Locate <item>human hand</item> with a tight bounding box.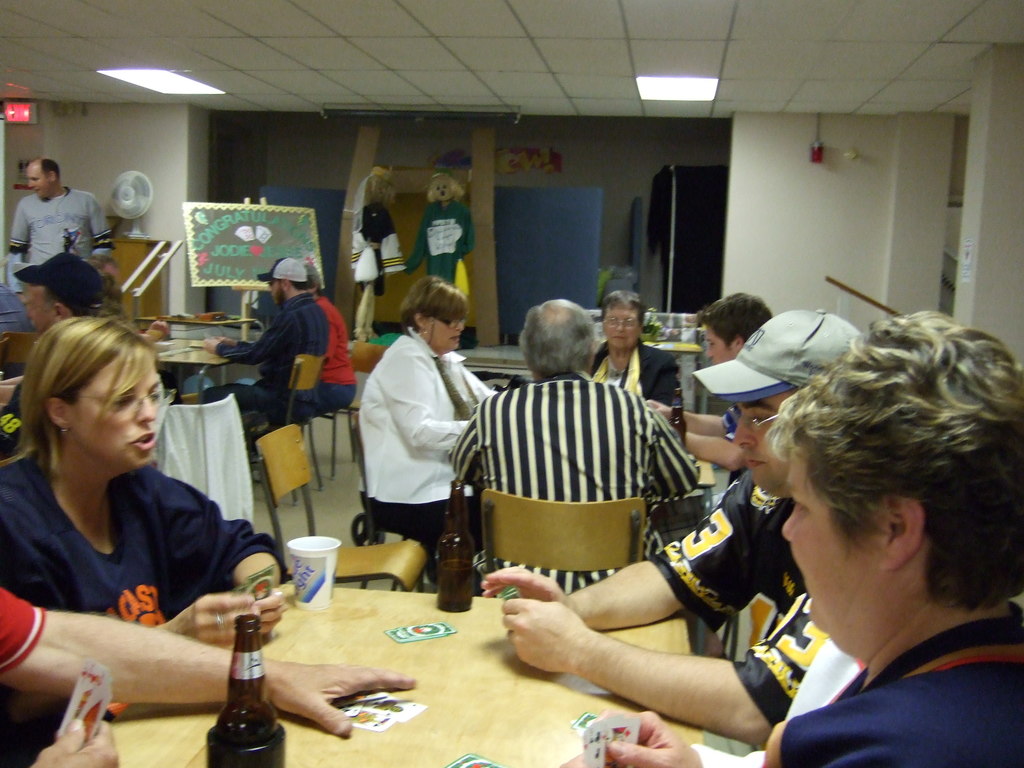
[left=203, top=336, right=221, bottom=358].
